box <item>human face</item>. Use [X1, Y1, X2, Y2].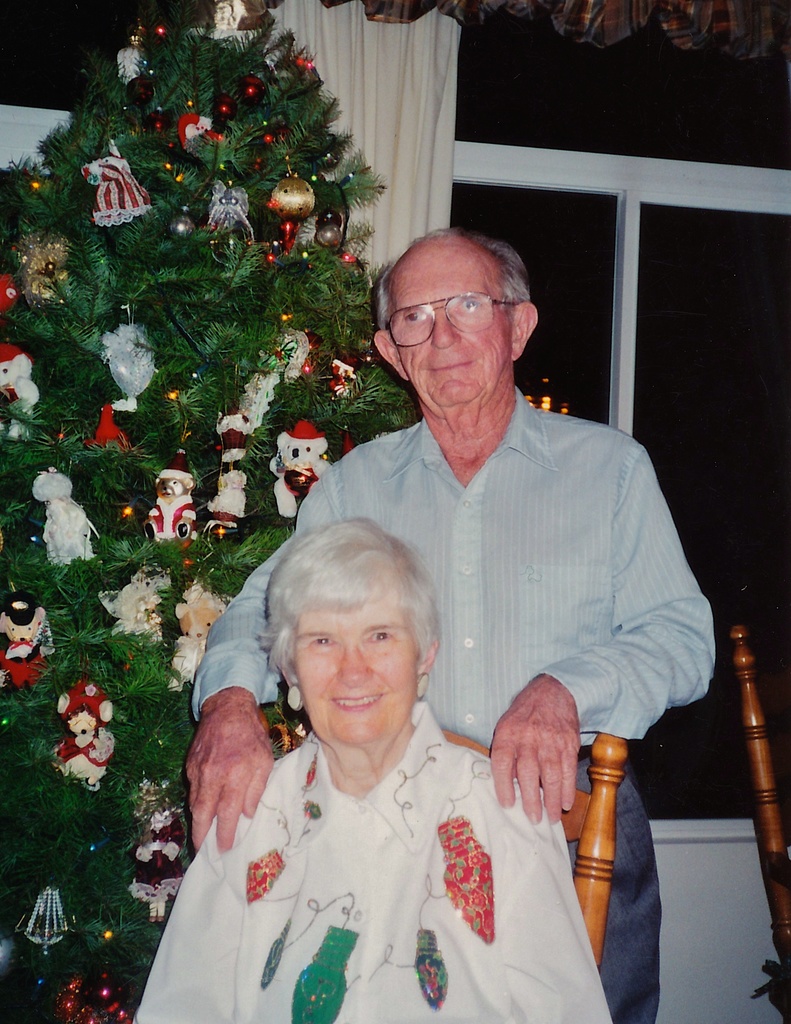
[385, 244, 513, 408].
